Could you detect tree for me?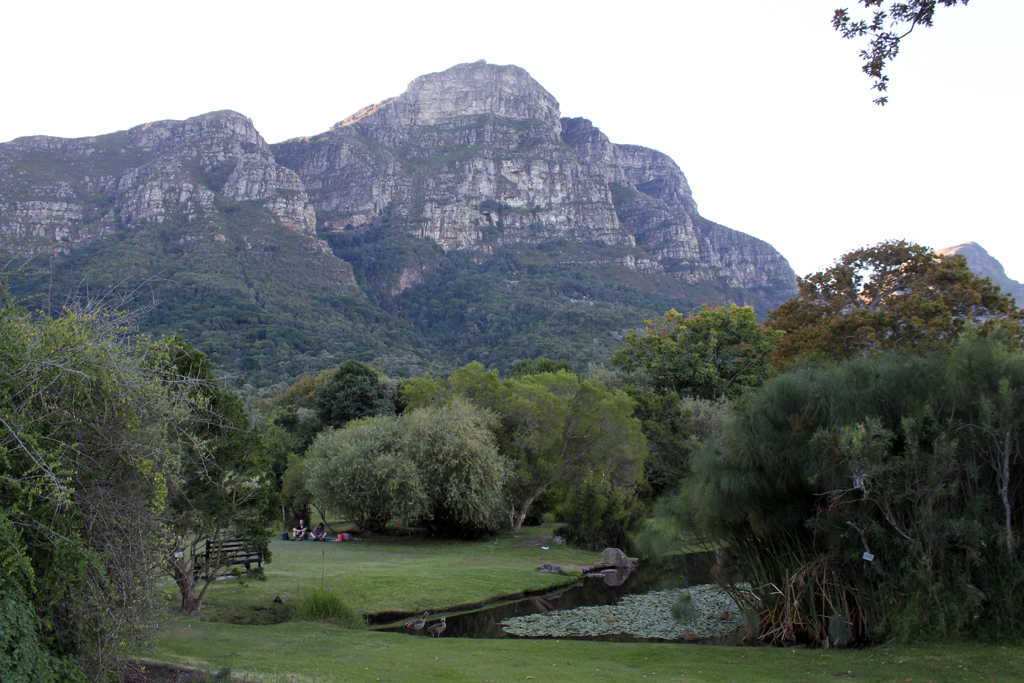
Detection result: rect(287, 401, 537, 546).
